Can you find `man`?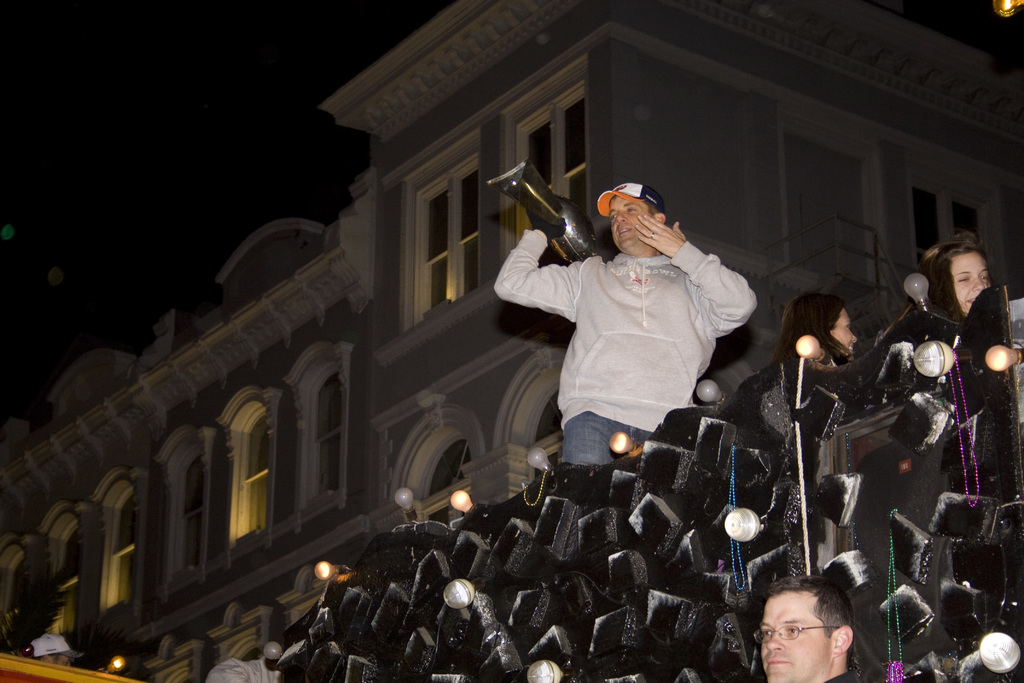
Yes, bounding box: 12:625:83:668.
